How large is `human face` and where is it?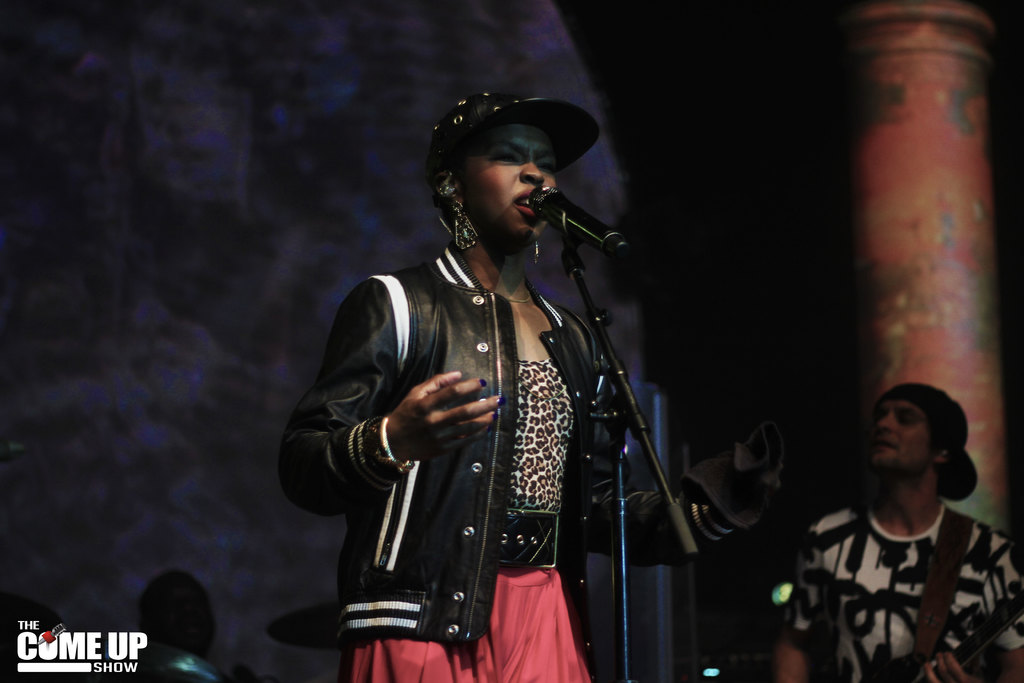
Bounding box: <box>460,125,555,244</box>.
